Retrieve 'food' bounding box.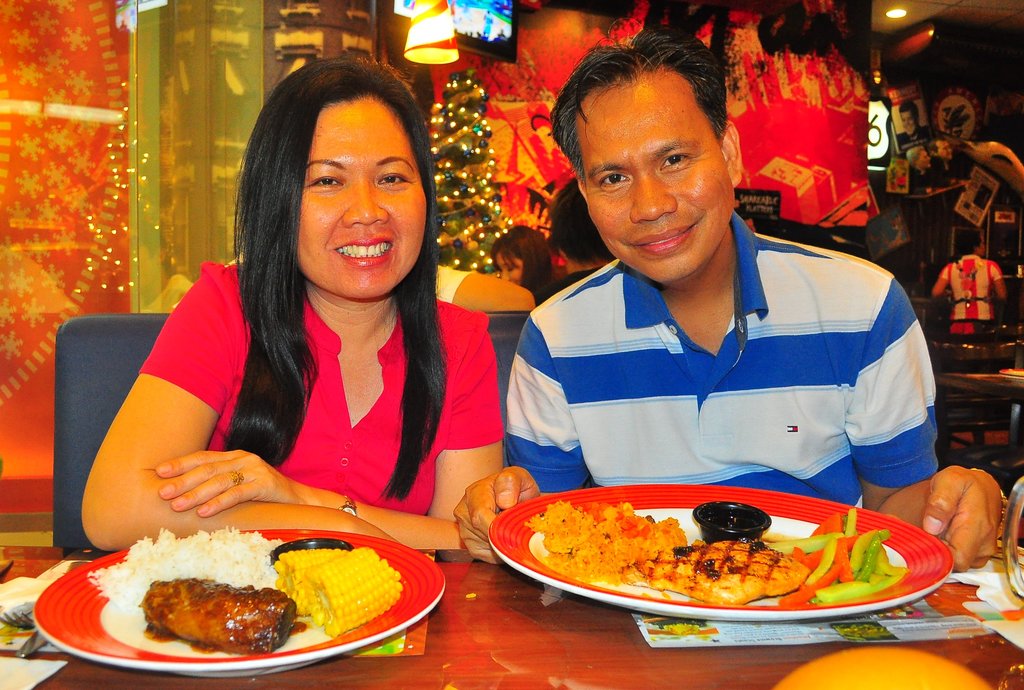
Bounding box: <region>273, 546, 351, 620</region>.
